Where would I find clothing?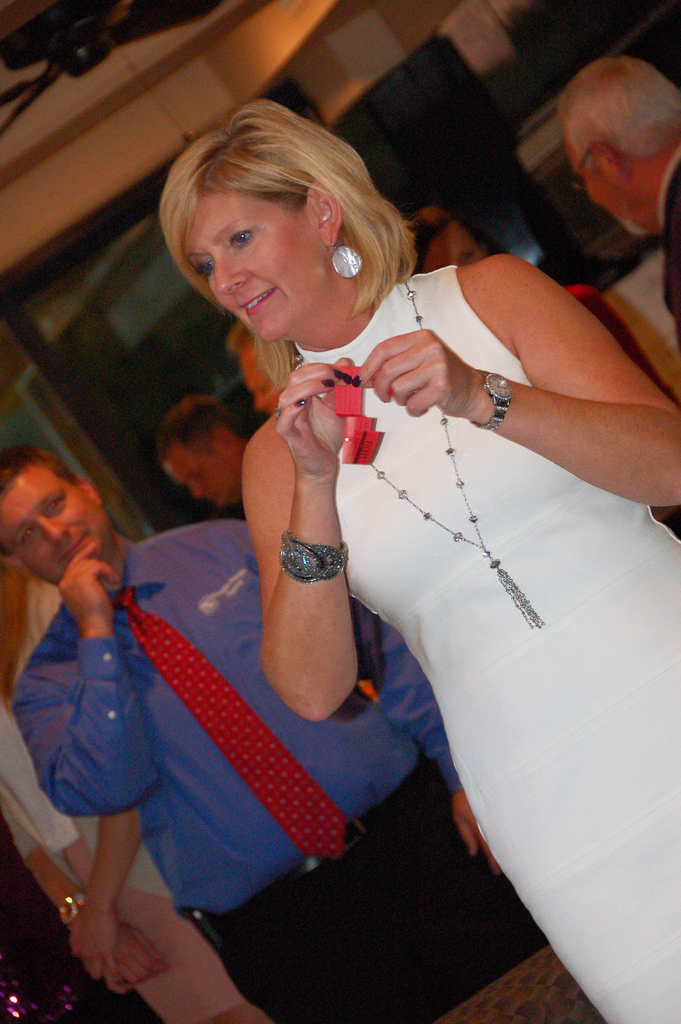
At region(15, 528, 461, 930).
